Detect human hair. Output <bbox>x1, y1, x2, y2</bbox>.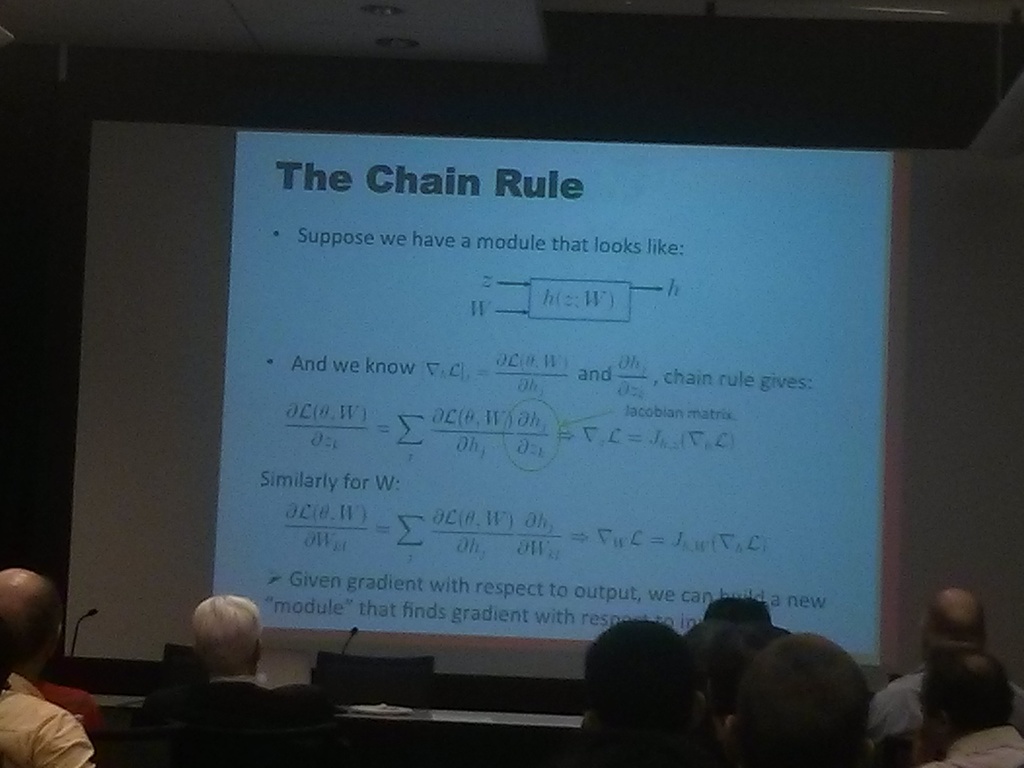
<bbox>0, 579, 62, 667</bbox>.
